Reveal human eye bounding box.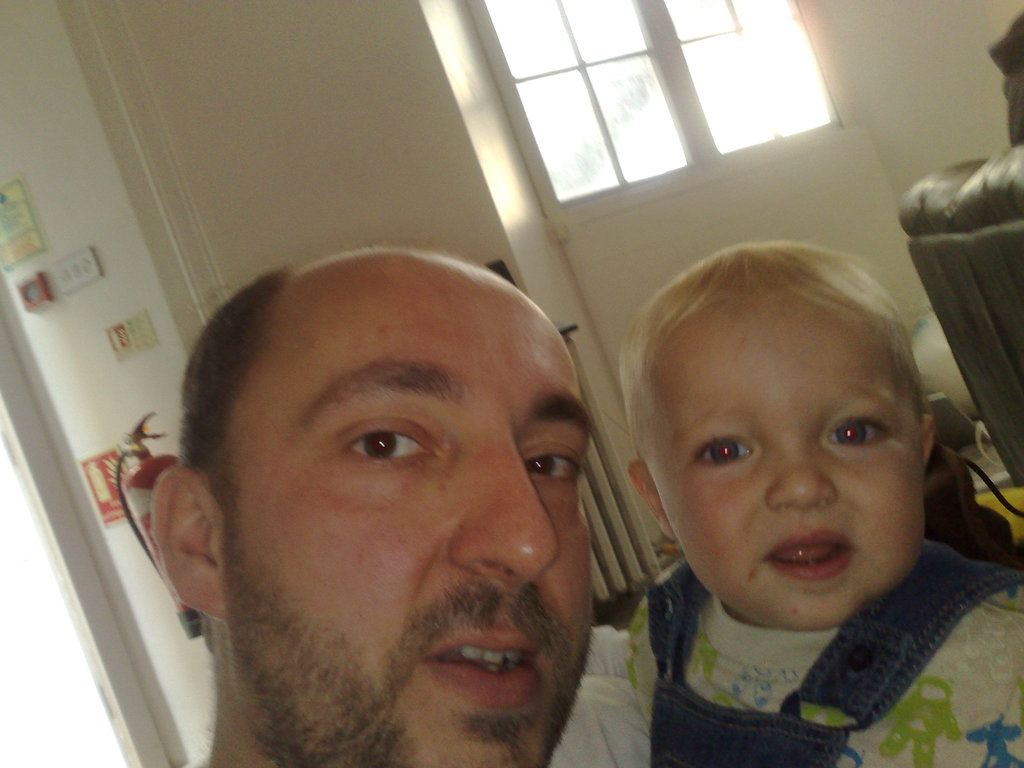
Revealed: pyautogui.locateOnScreen(692, 433, 763, 474).
